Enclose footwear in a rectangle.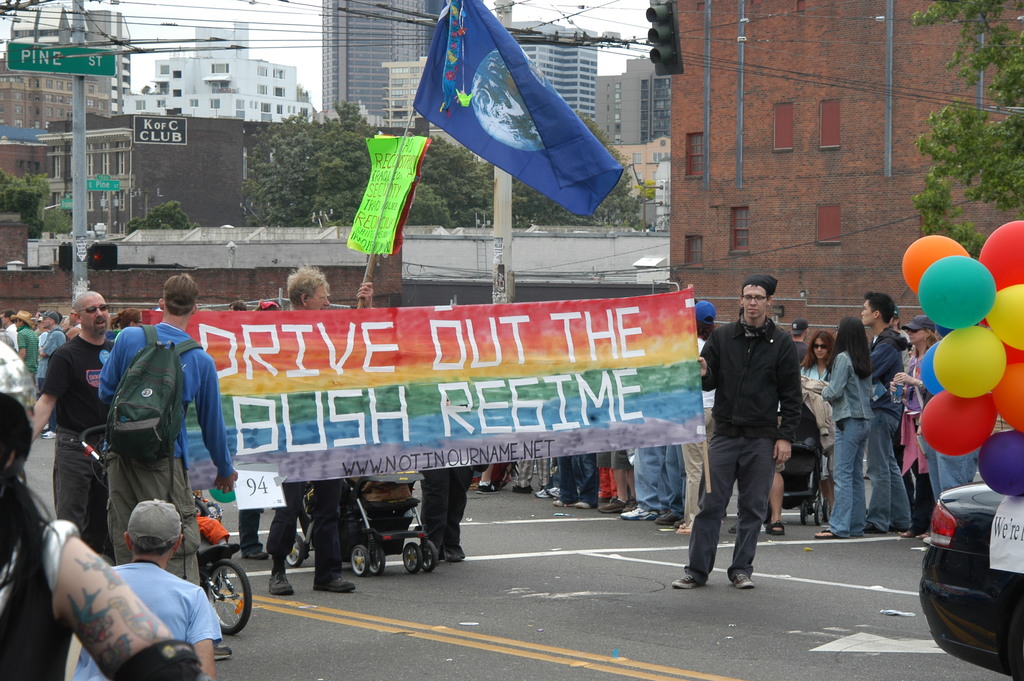
<bbox>447, 549, 463, 561</bbox>.
